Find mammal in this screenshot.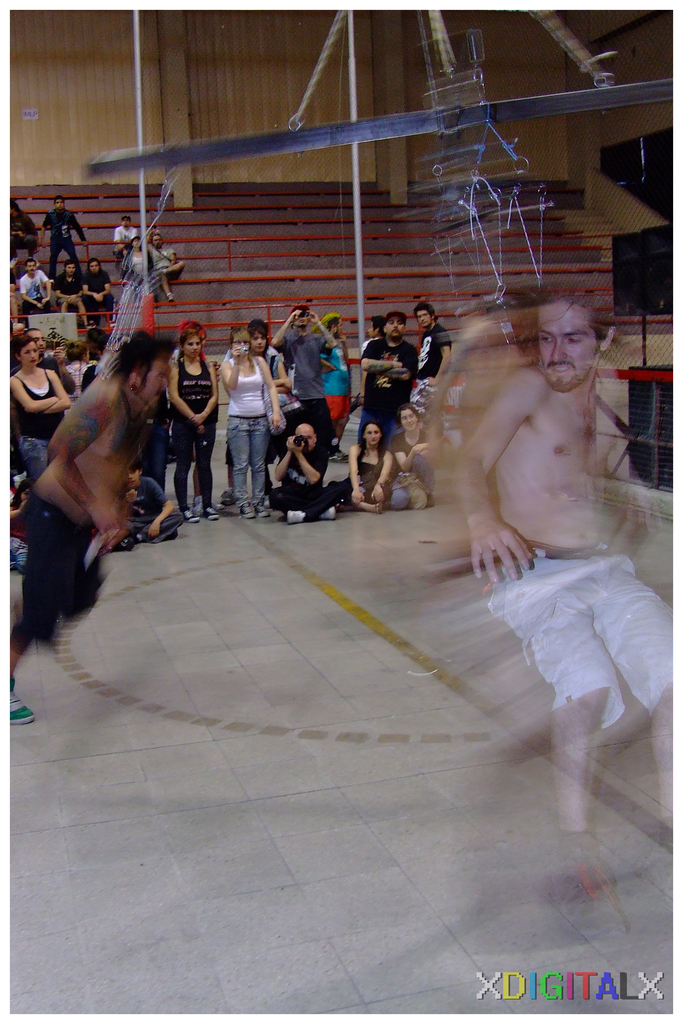
The bounding box for mammal is box(170, 326, 220, 517).
